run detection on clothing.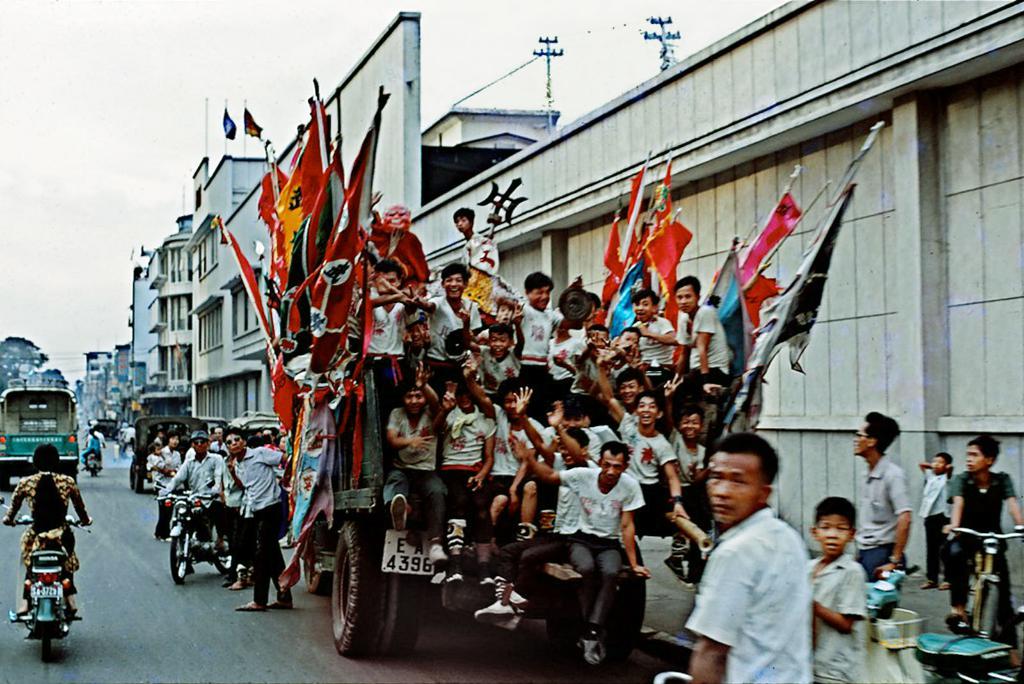
Result: 484,407,528,487.
